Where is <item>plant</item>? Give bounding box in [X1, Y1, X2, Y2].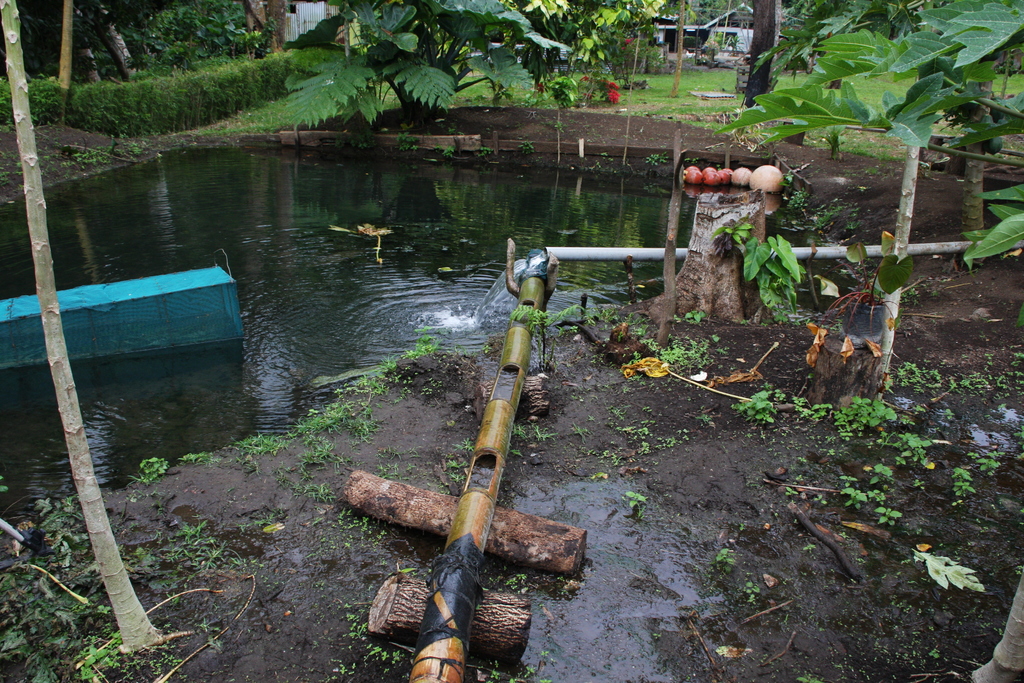
[592, 148, 615, 172].
